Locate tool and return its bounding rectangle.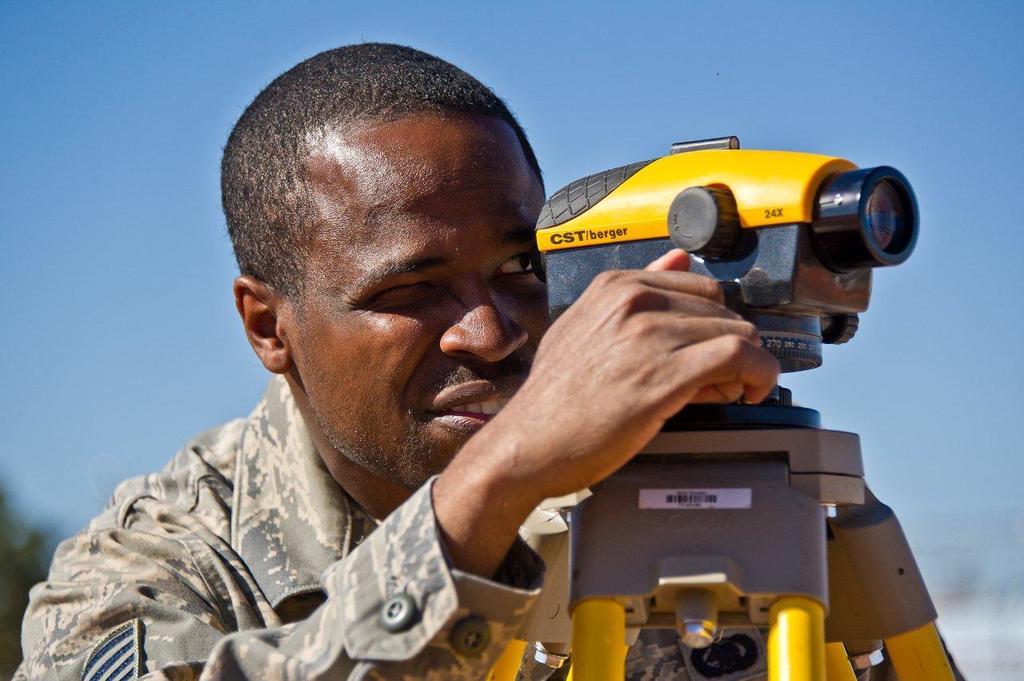
(538, 122, 928, 399).
